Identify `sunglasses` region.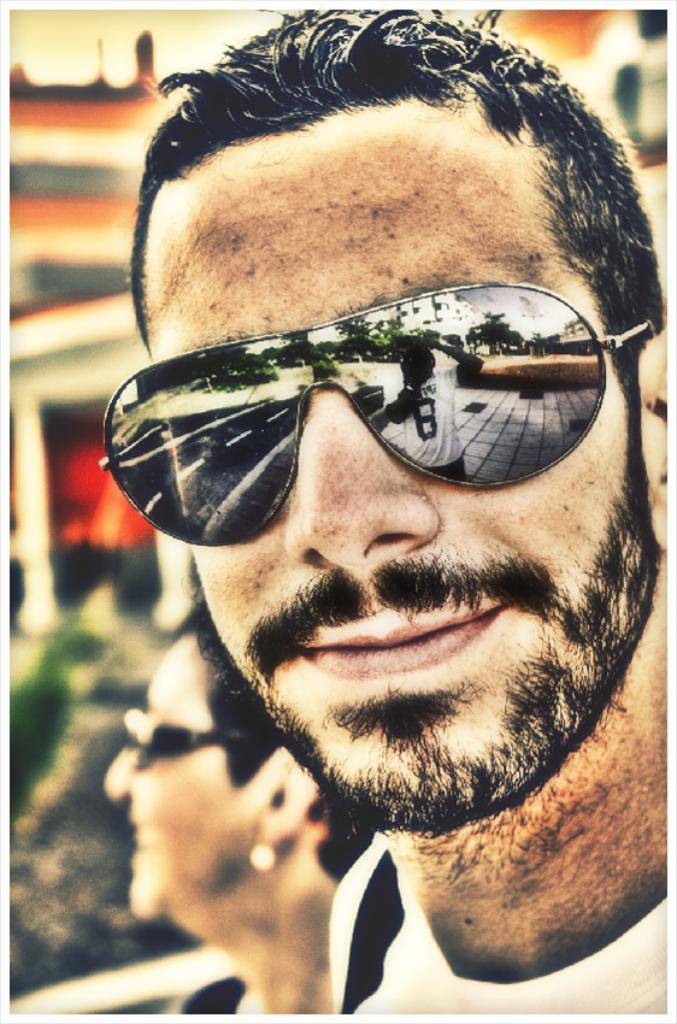
Region: locate(98, 283, 659, 548).
